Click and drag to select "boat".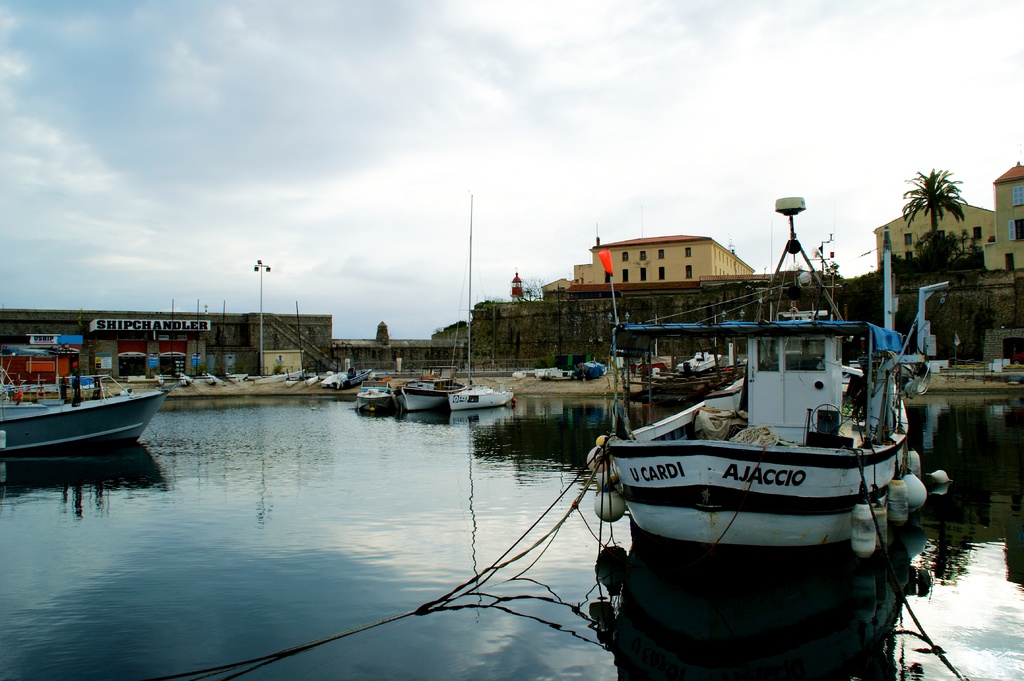
Selection: (179, 373, 192, 399).
